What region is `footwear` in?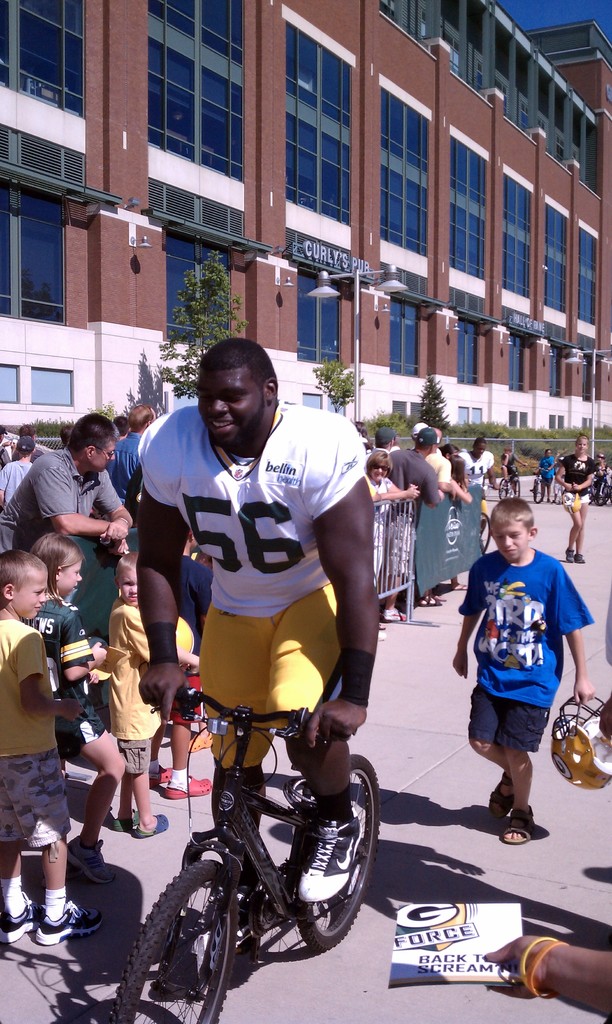
bbox=(292, 810, 367, 908).
